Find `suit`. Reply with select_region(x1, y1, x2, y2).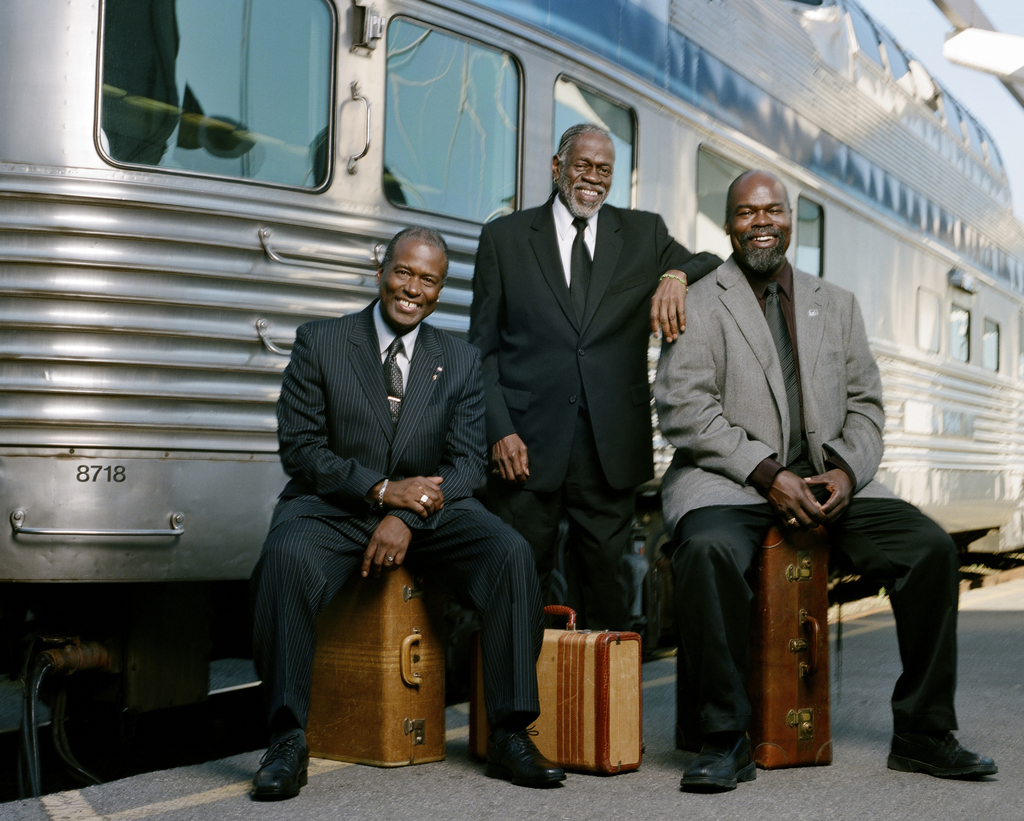
select_region(655, 250, 966, 736).
